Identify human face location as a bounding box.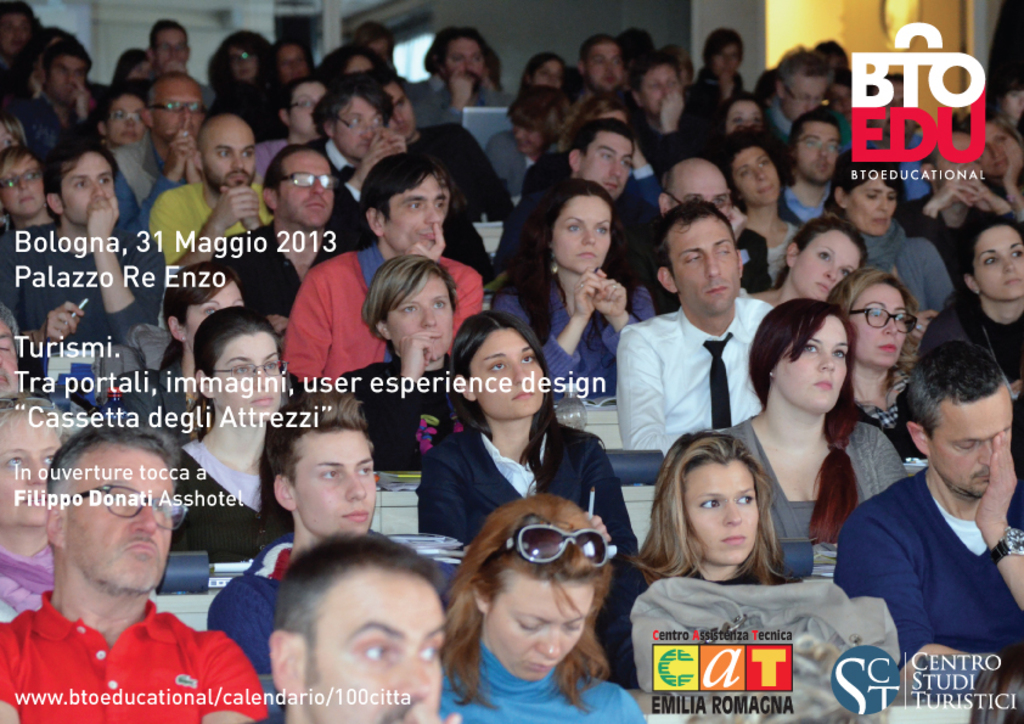
left=553, top=193, right=609, bottom=270.
